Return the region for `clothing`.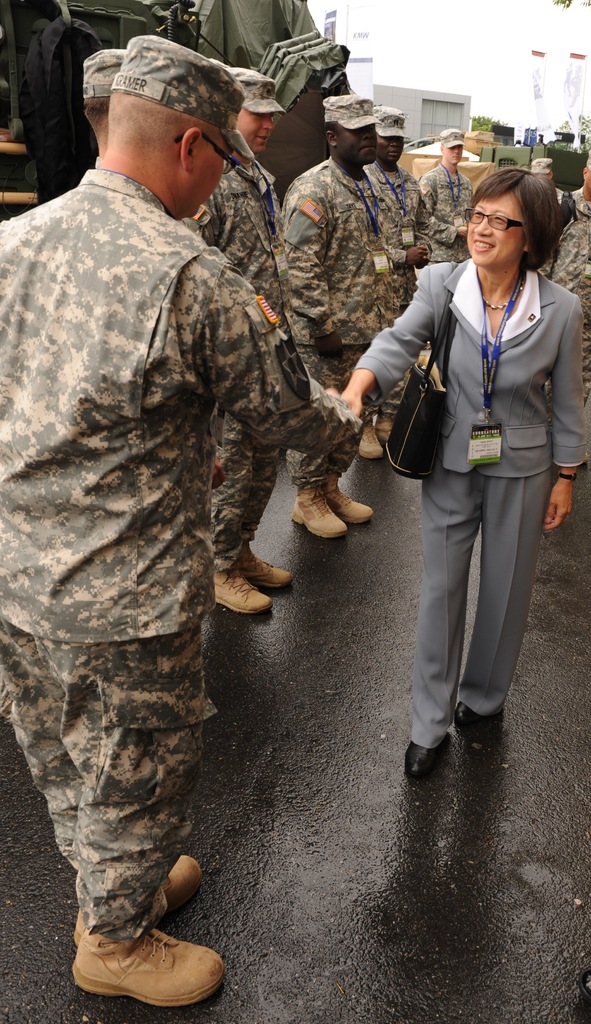
[197, 136, 296, 566].
